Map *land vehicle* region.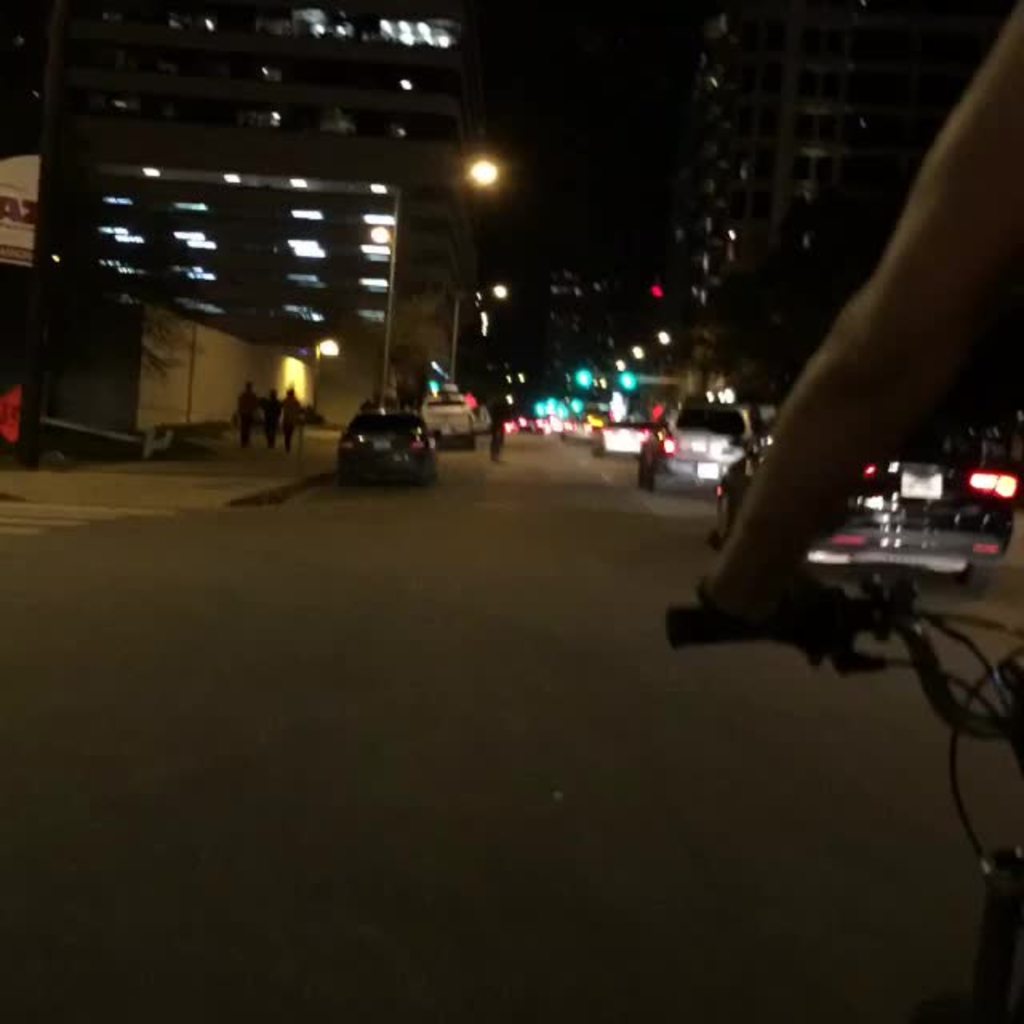
Mapped to (421,390,474,432).
